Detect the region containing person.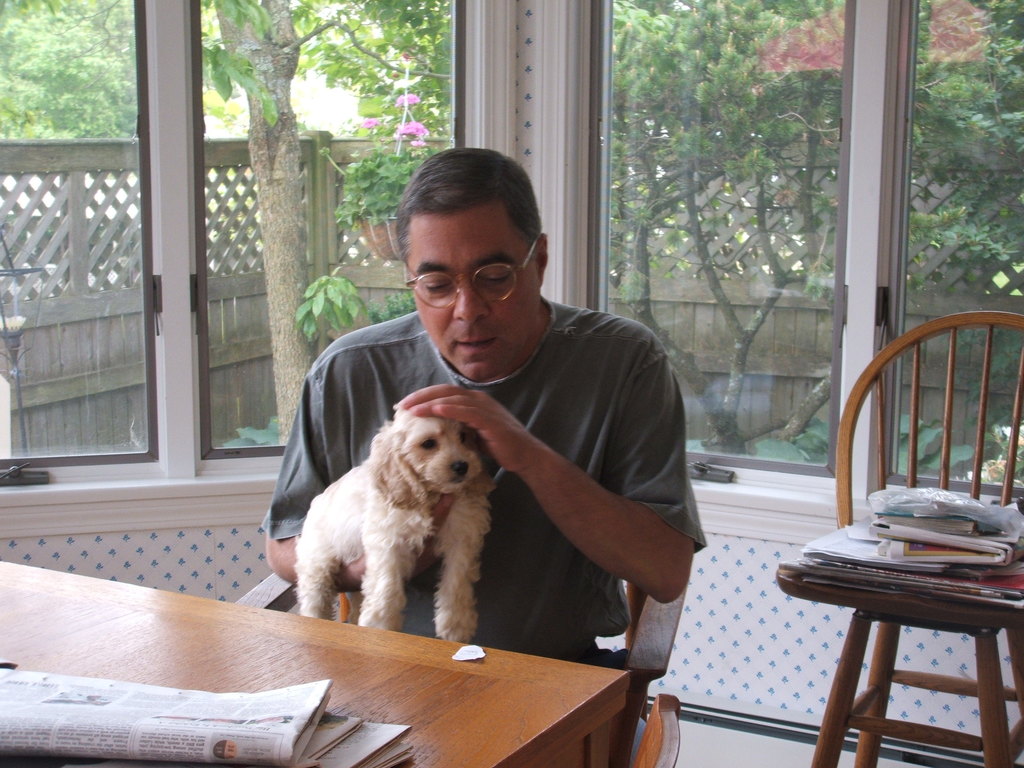
pyautogui.locateOnScreen(257, 150, 708, 746).
